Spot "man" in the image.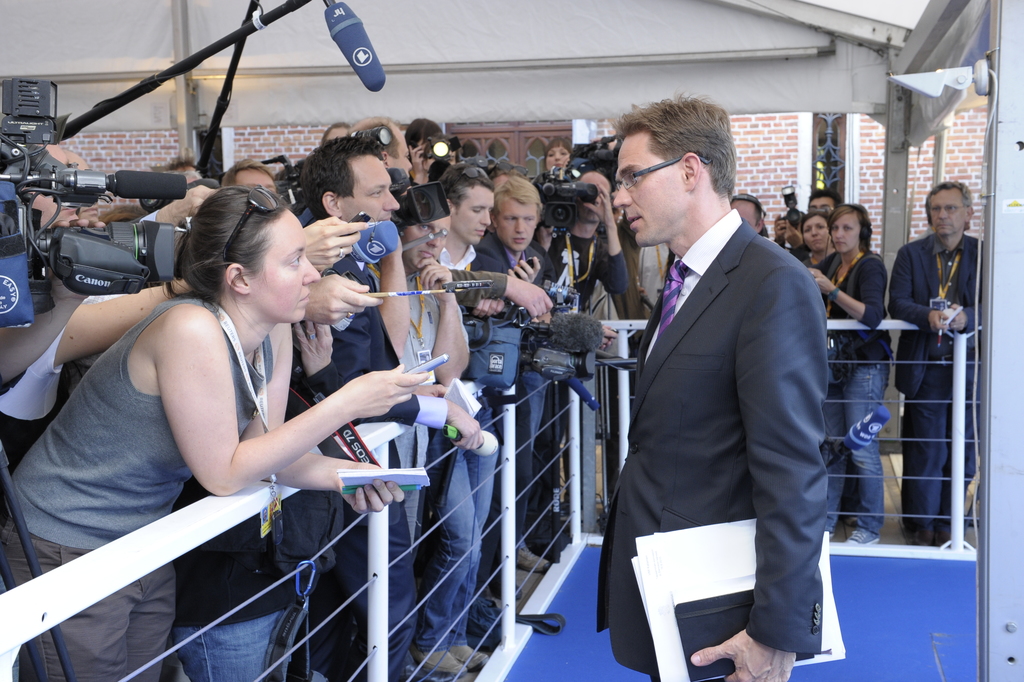
"man" found at 66, 149, 101, 225.
